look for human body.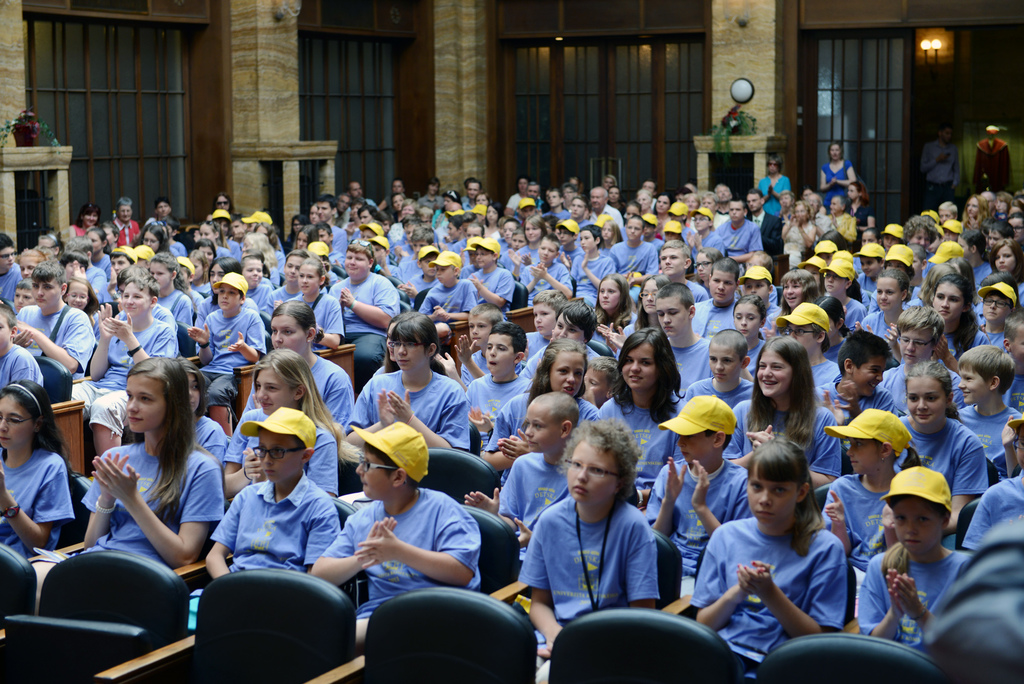
Found: select_region(683, 460, 881, 660).
